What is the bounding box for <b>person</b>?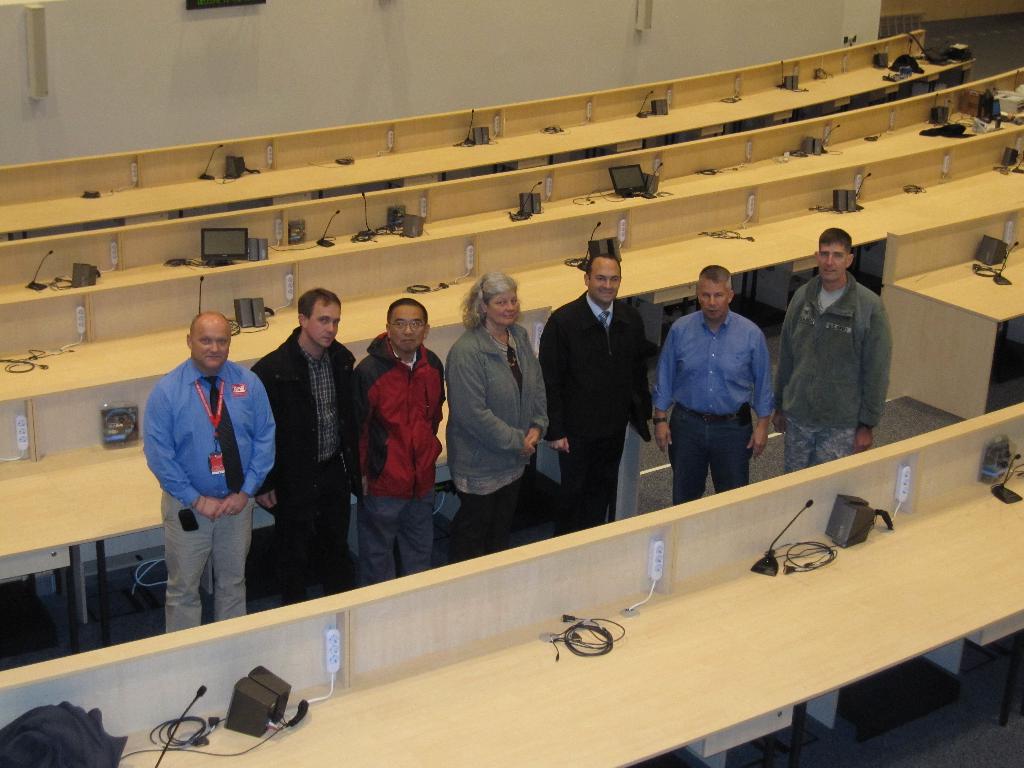
box(344, 295, 452, 582).
